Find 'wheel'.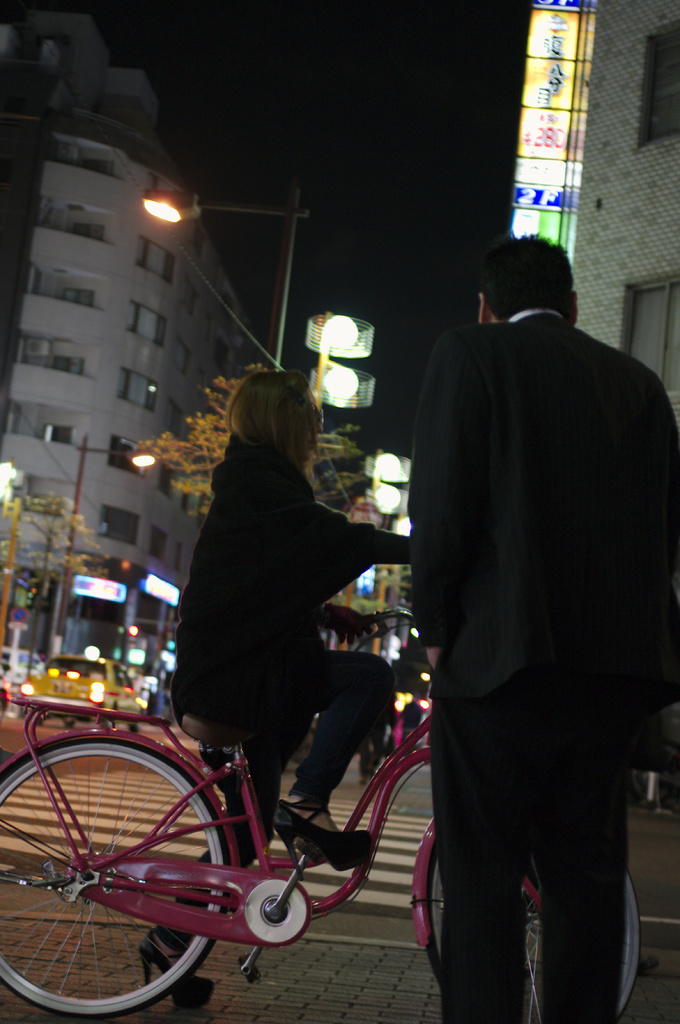
(11,743,259,1013).
